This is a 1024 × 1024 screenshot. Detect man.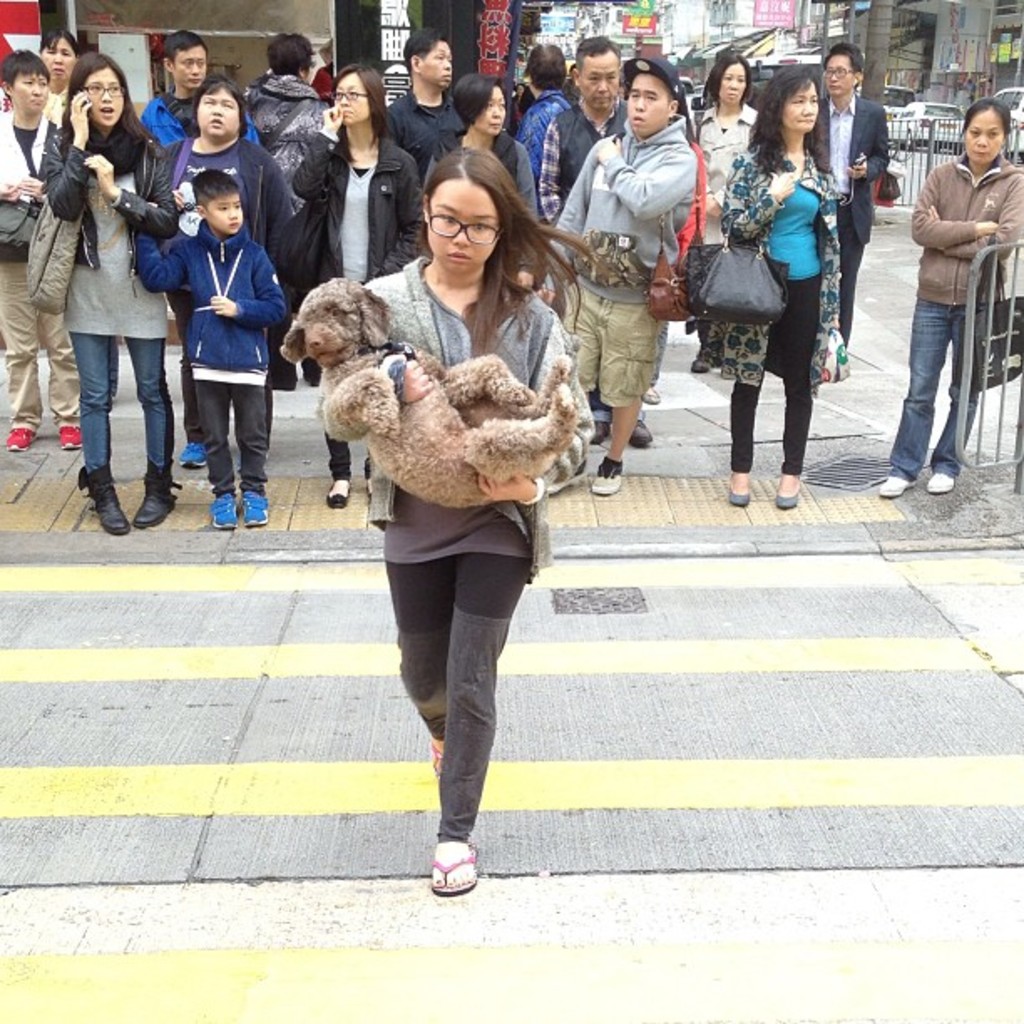
[left=808, top=40, right=890, bottom=371].
